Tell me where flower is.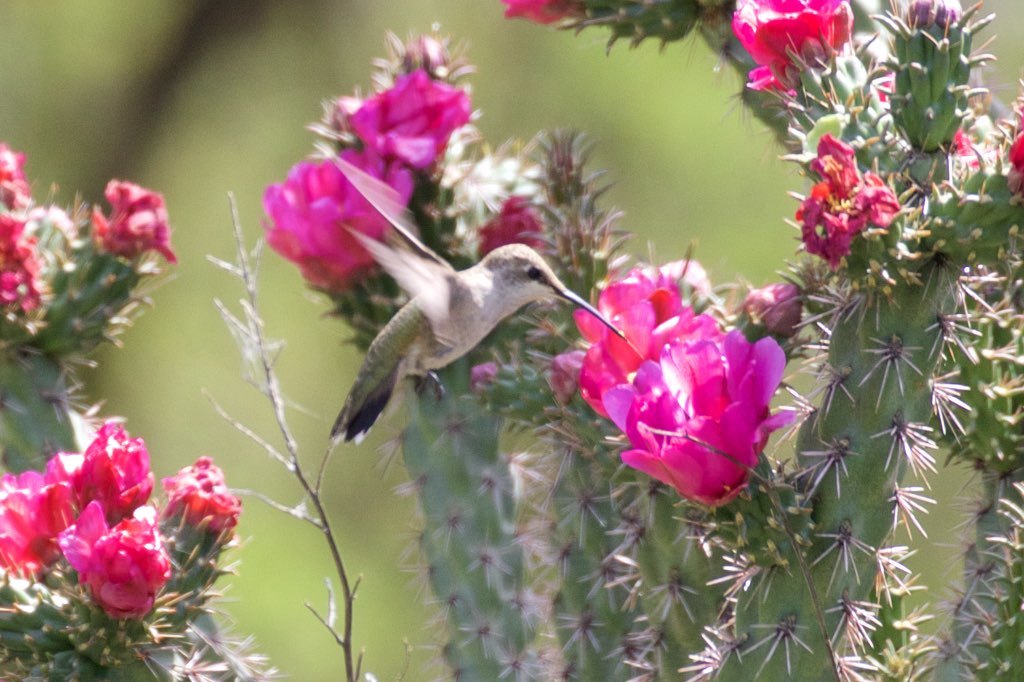
flower is at l=732, t=0, r=856, b=89.
